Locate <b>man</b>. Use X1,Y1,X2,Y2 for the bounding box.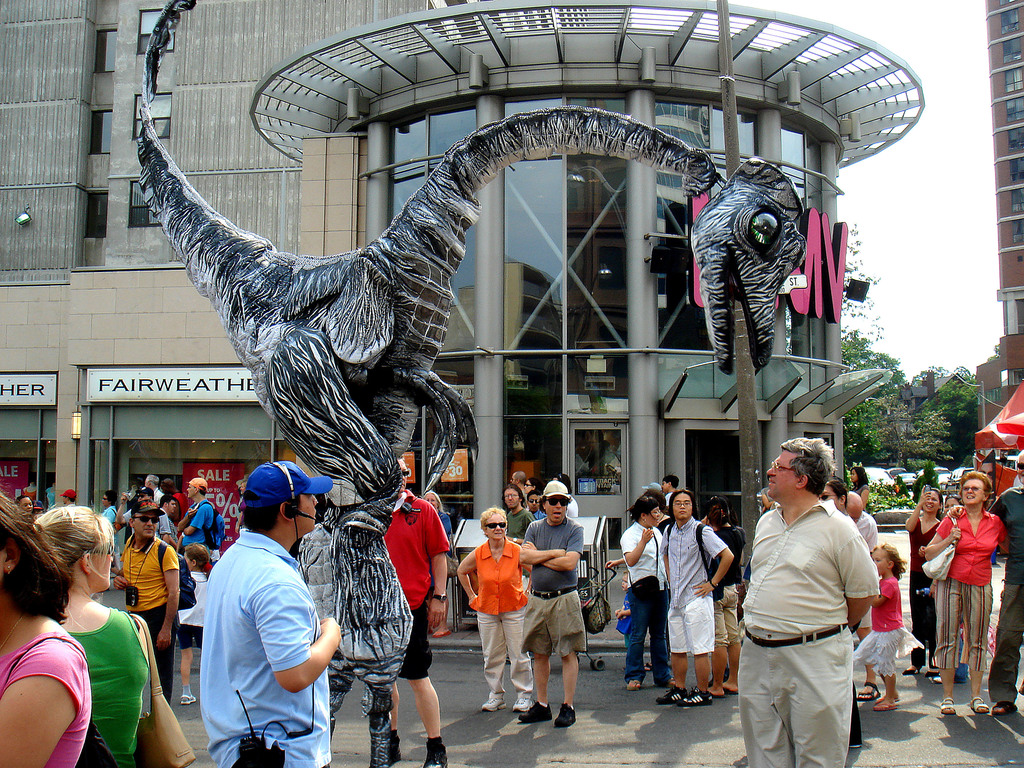
657,487,735,710.
